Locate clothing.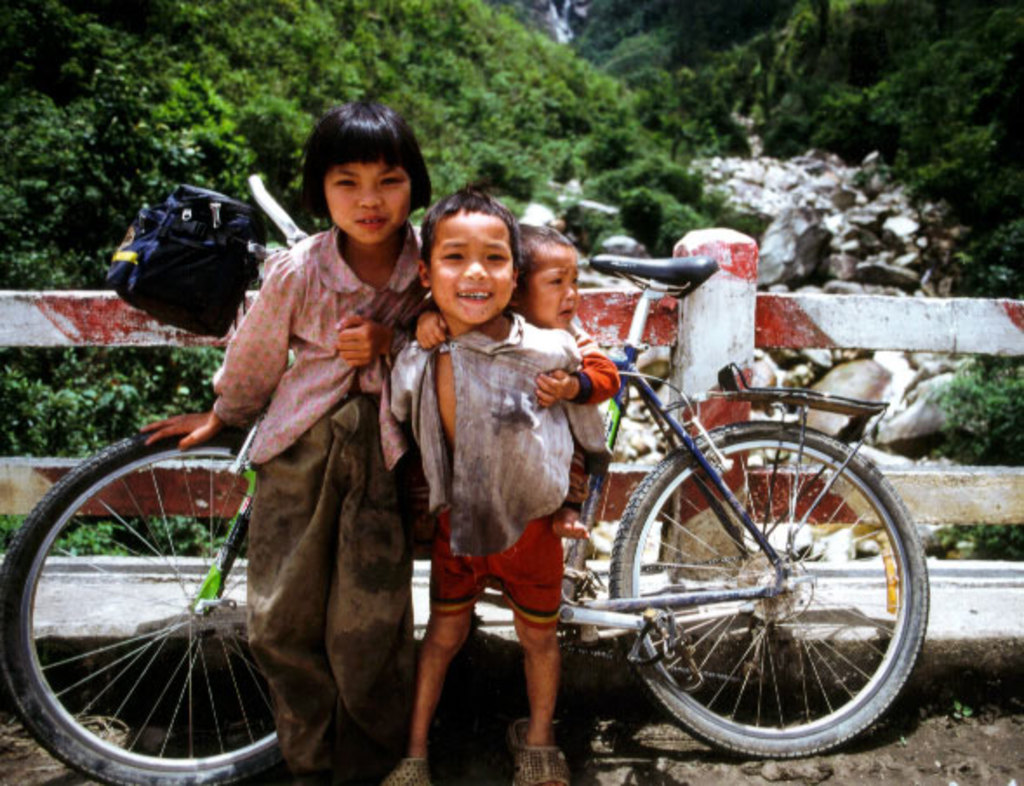
Bounding box: region(214, 231, 442, 784).
